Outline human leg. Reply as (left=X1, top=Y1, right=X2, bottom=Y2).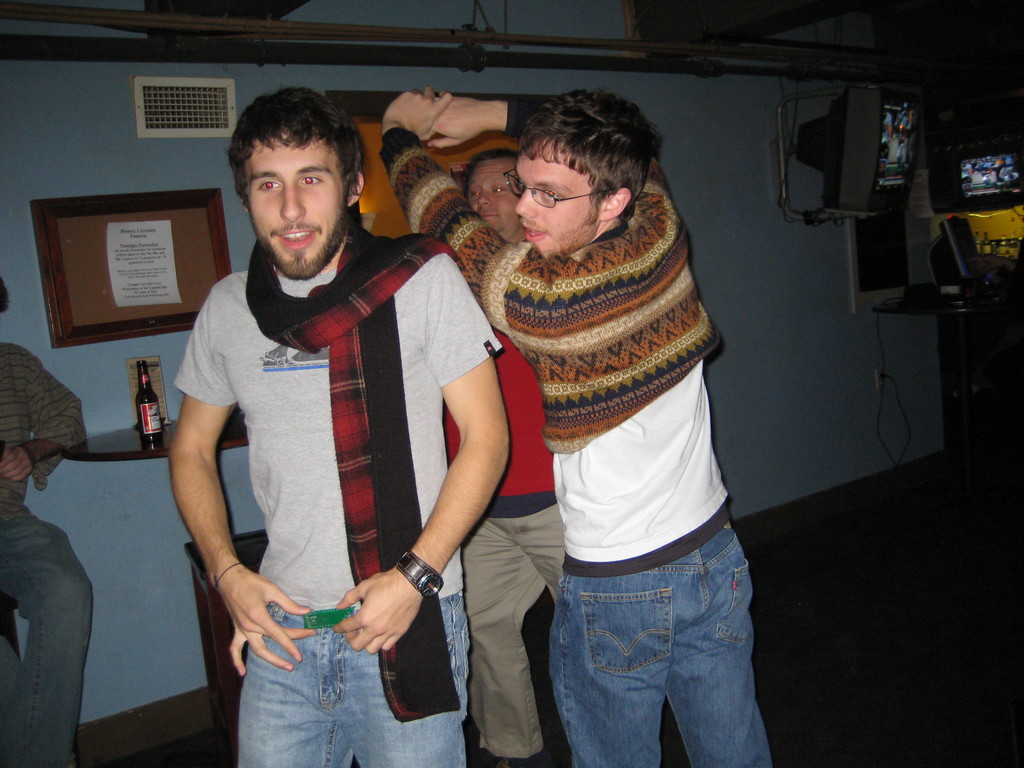
(left=239, top=608, right=351, bottom=767).
